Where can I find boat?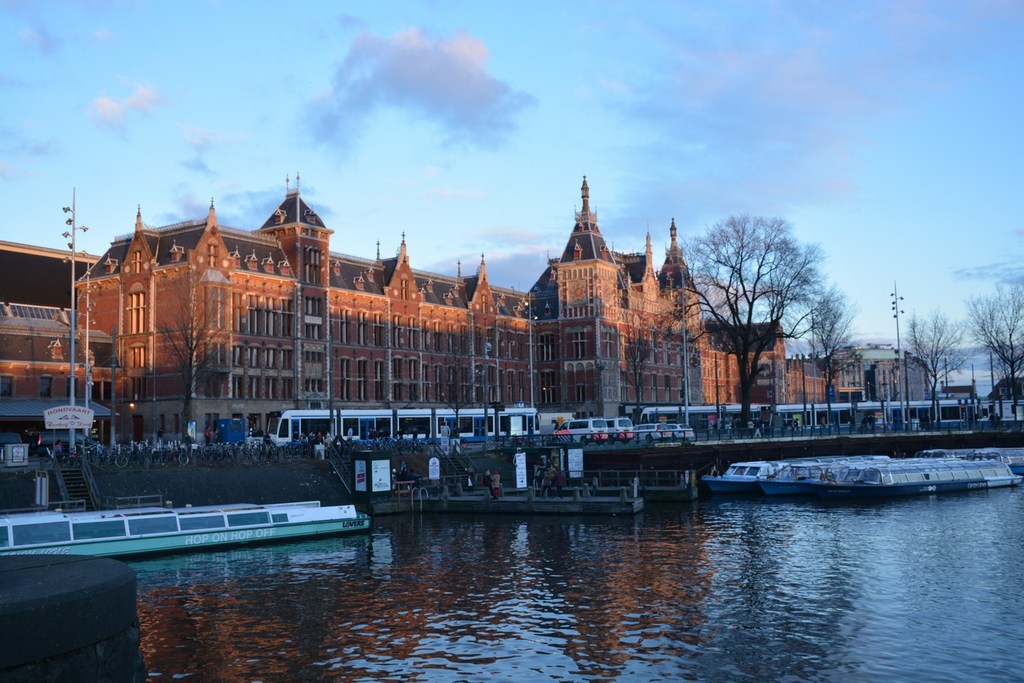
You can find it at Rect(710, 451, 840, 489).
